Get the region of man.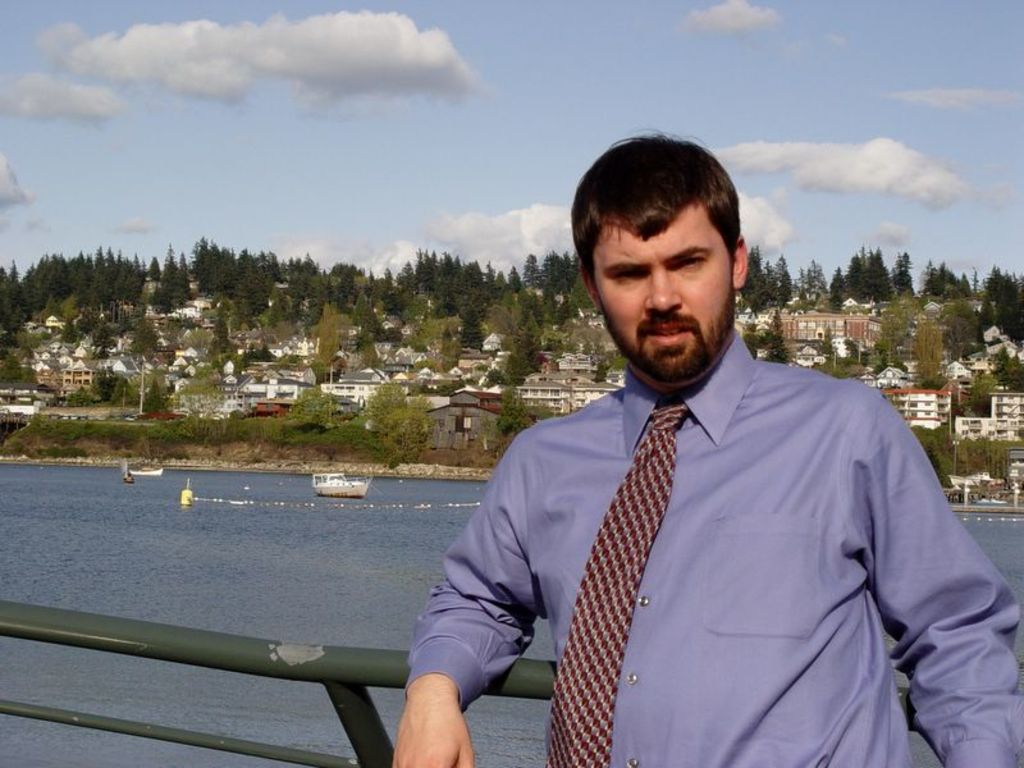
<region>417, 159, 1006, 736</region>.
